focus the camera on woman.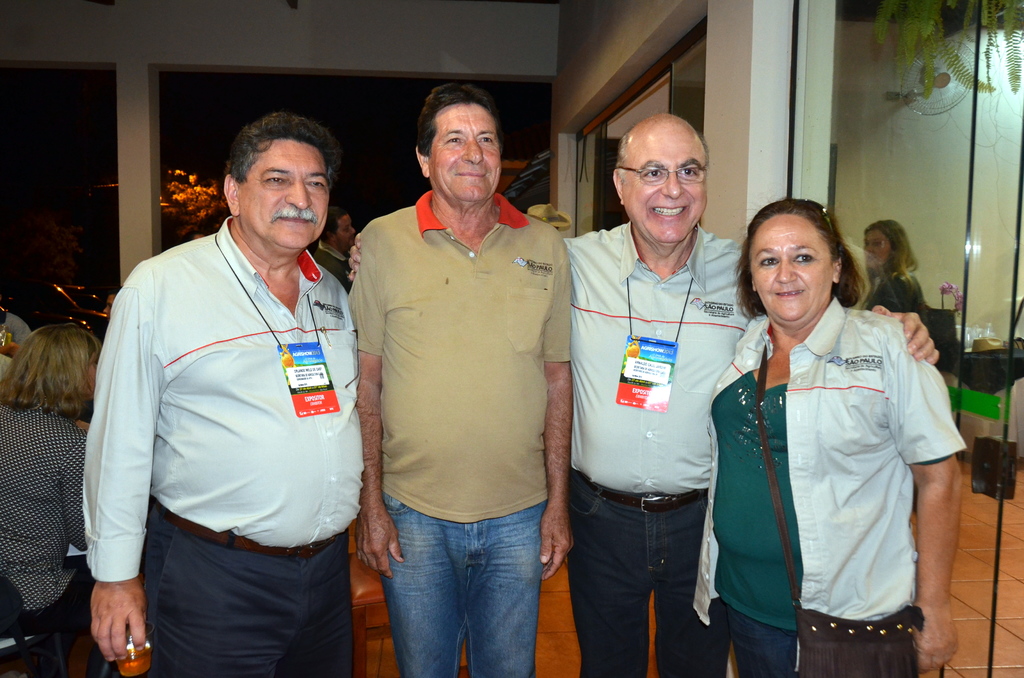
Focus region: (left=692, top=198, right=970, bottom=677).
